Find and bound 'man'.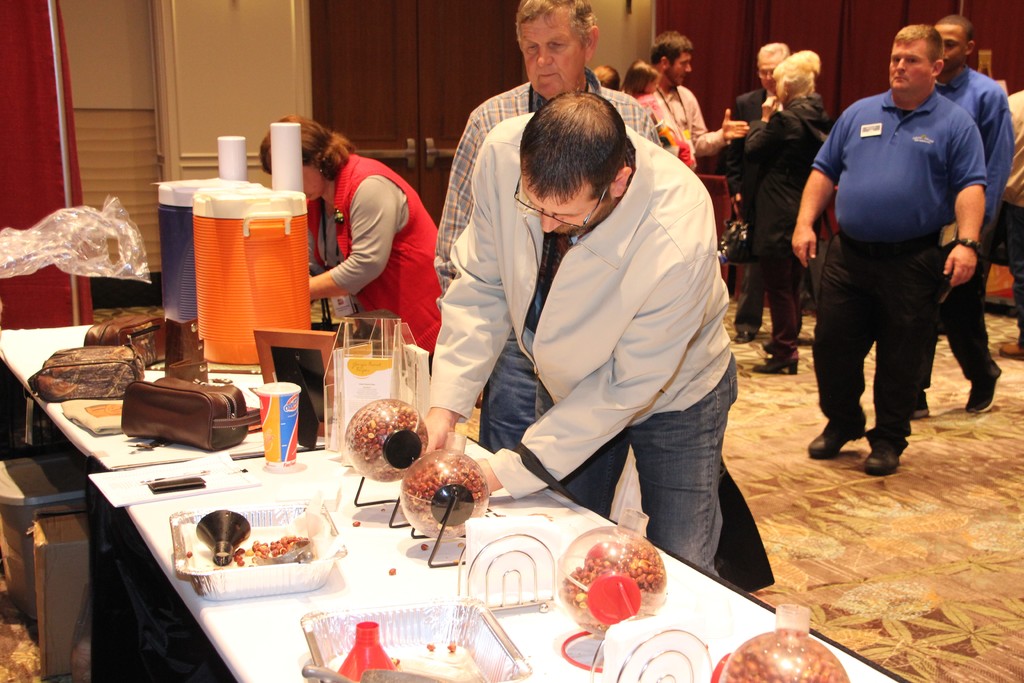
Bound: rect(631, 24, 749, 165).
